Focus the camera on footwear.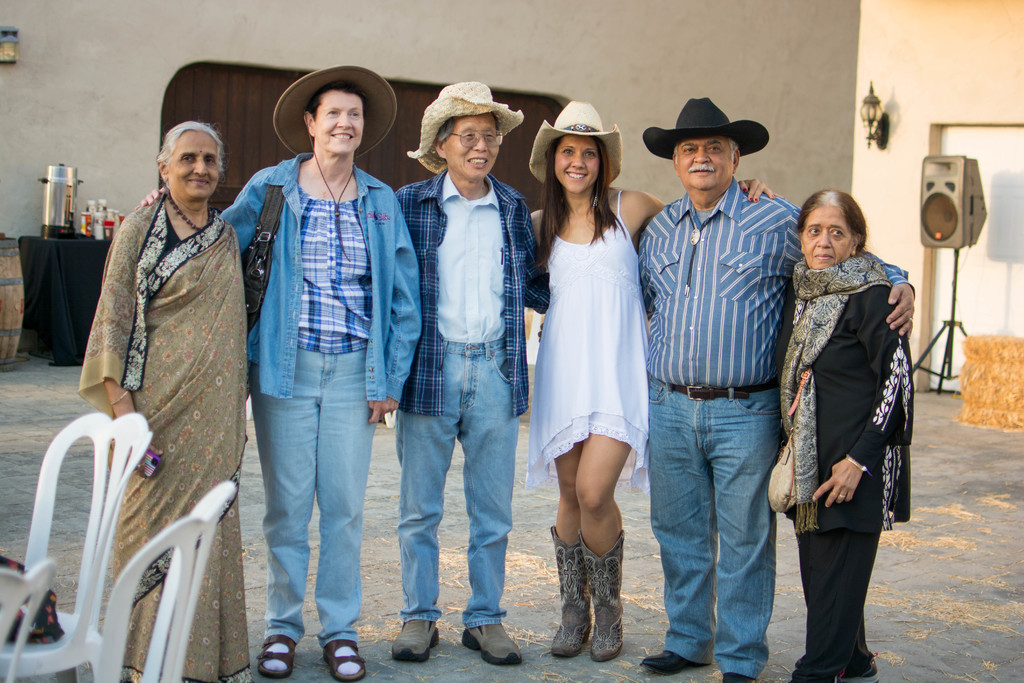
Focus region: [left=252, top=631, right=296, bottom=680].
